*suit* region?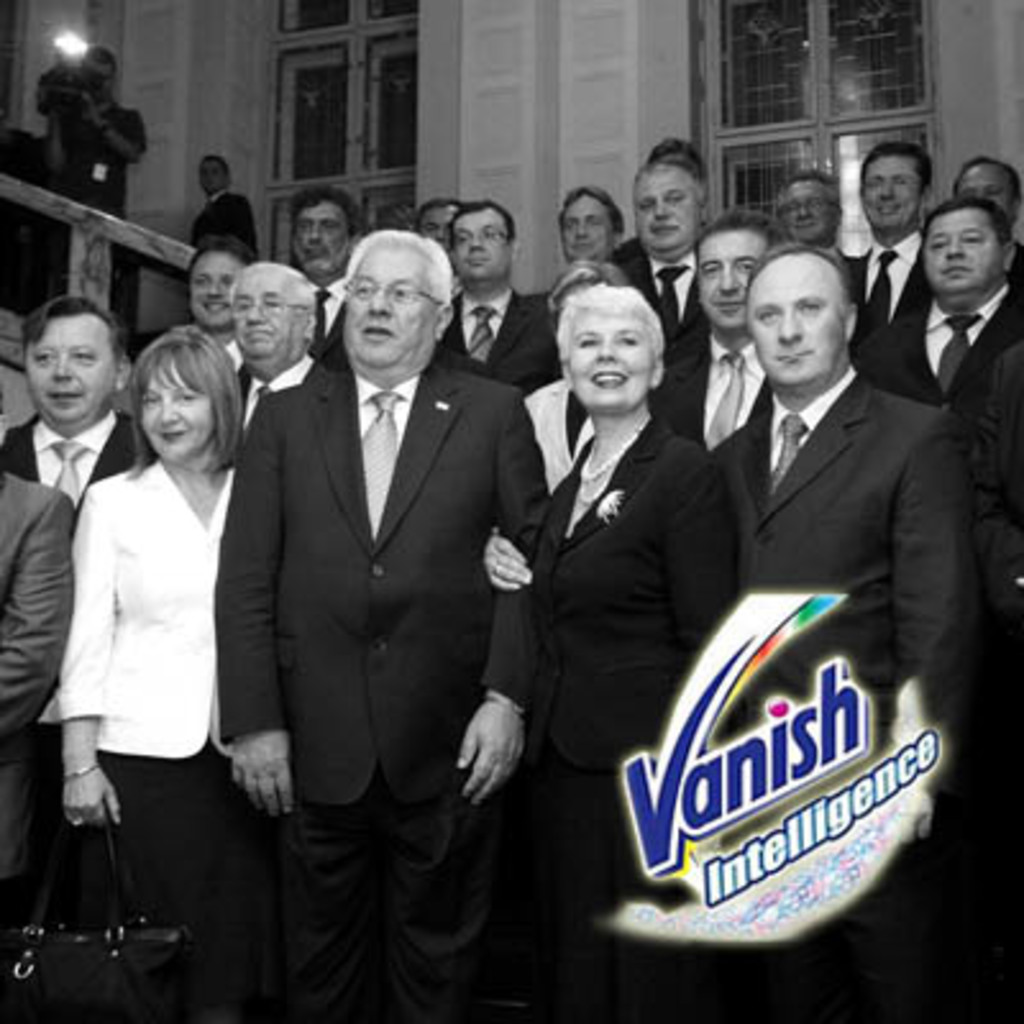
x1=422, y1=287, x2=561, y2=402
